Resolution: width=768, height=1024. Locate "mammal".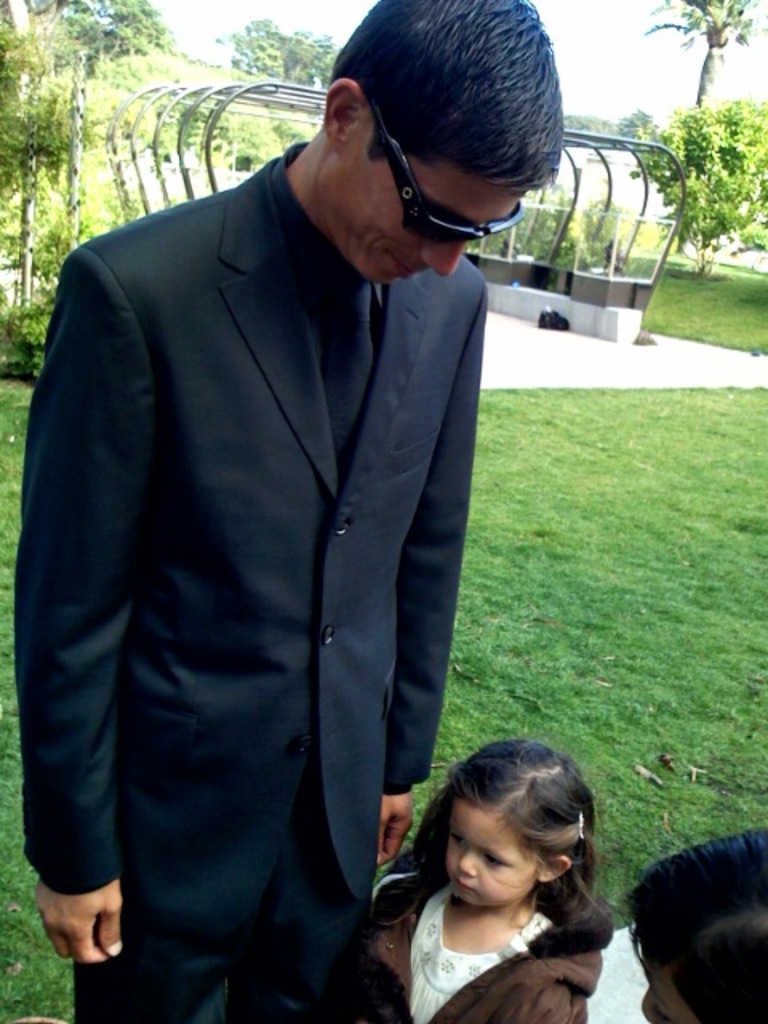
11, 0, 565, 1022.
